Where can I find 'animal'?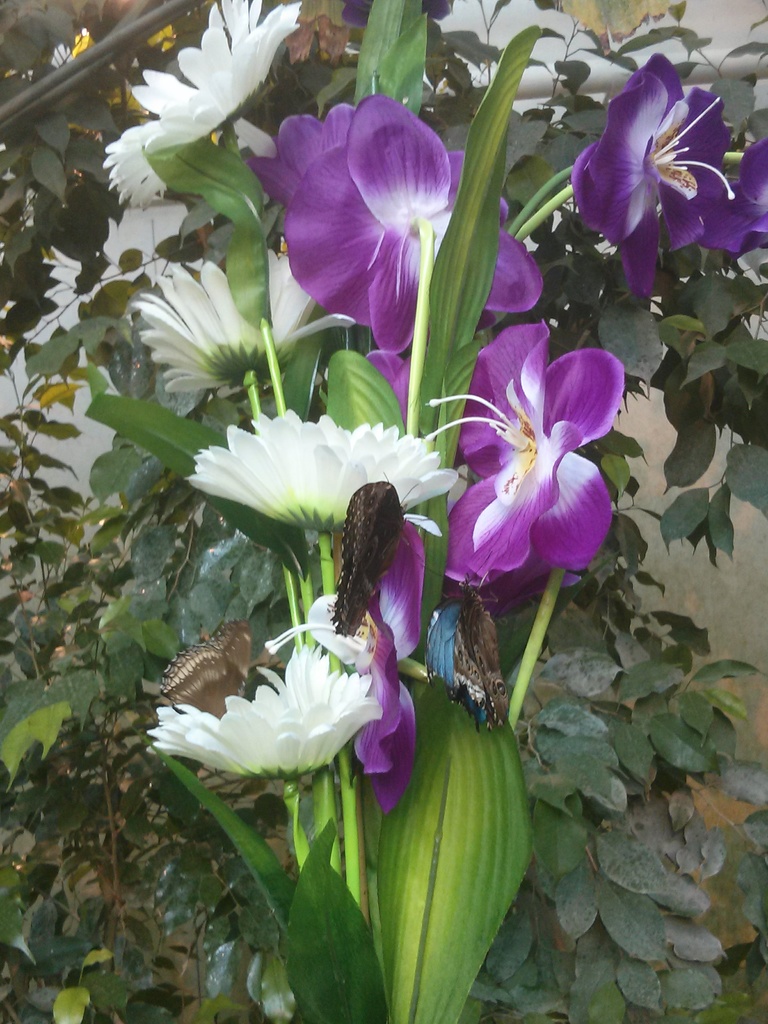
You can find it at 429,569,513,737.
